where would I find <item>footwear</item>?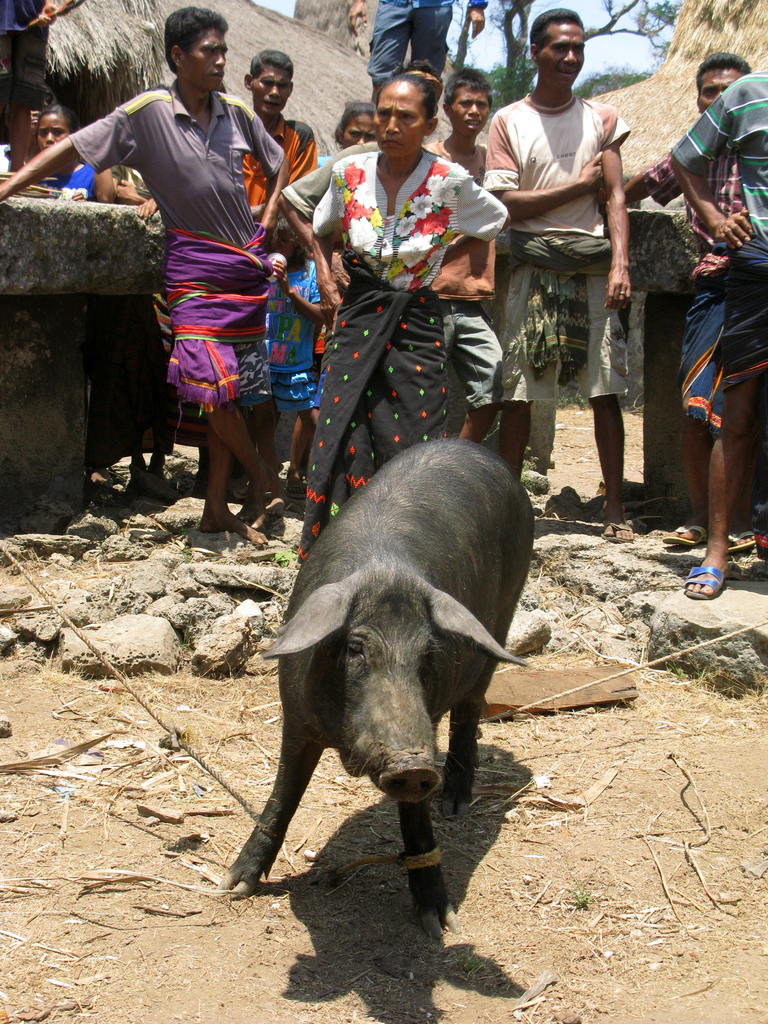
At box(237, 477, 251, 502).
